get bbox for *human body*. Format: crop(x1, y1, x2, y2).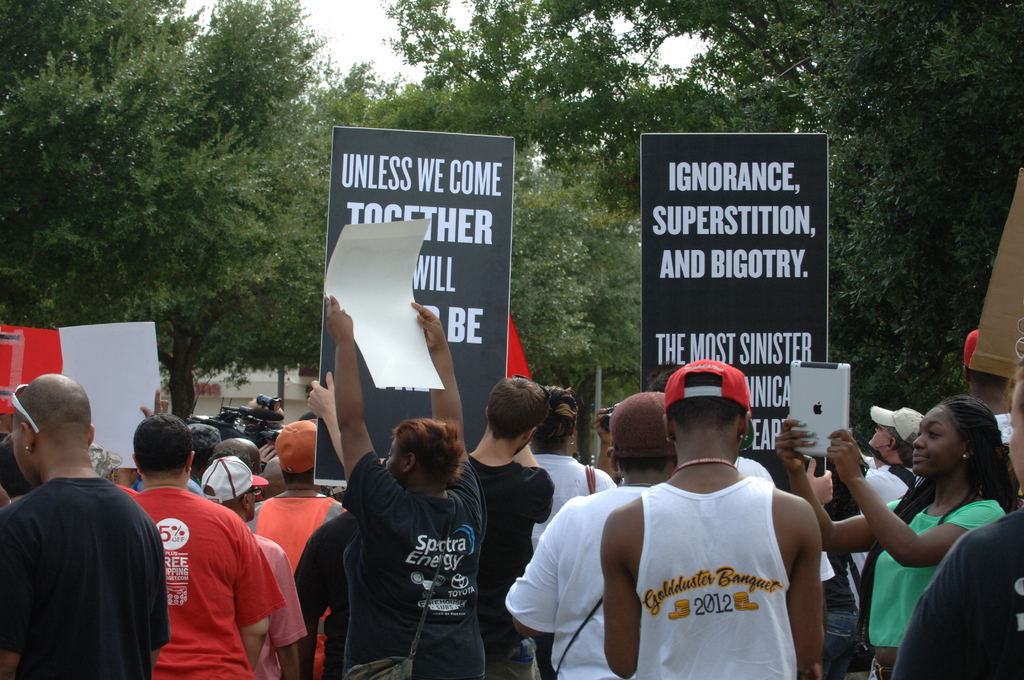
crop(893, 508, 1023, 679).
